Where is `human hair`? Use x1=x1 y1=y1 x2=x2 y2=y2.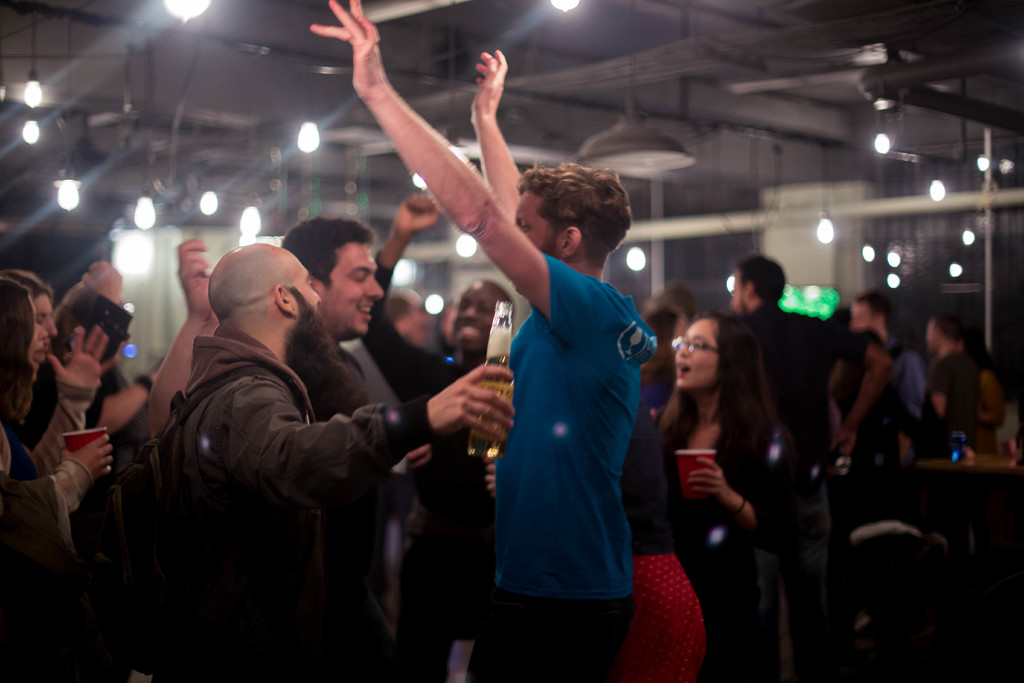
x1=3 y1=278 x2=42 y2=420.
